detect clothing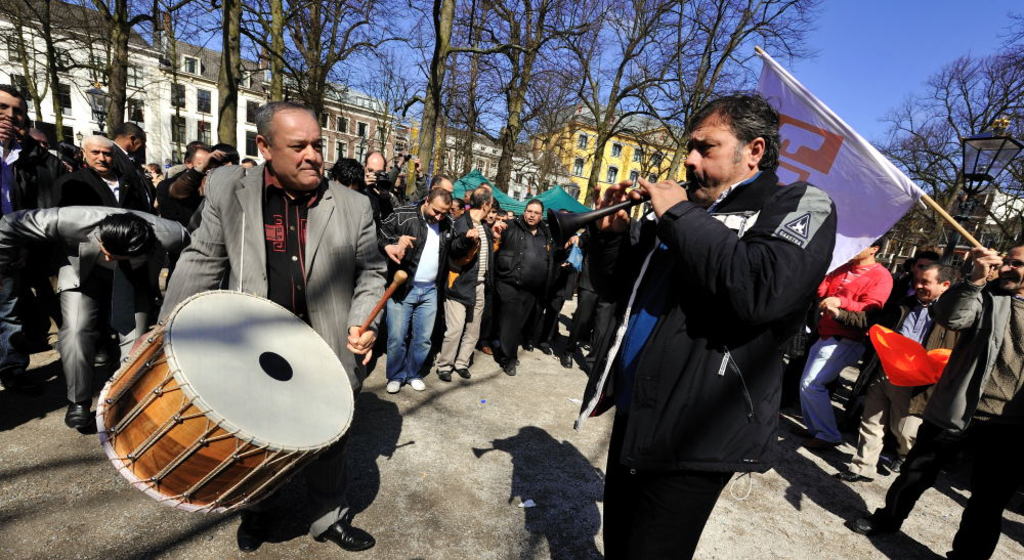
[left=607, top=118, right=843, bottom=531]
